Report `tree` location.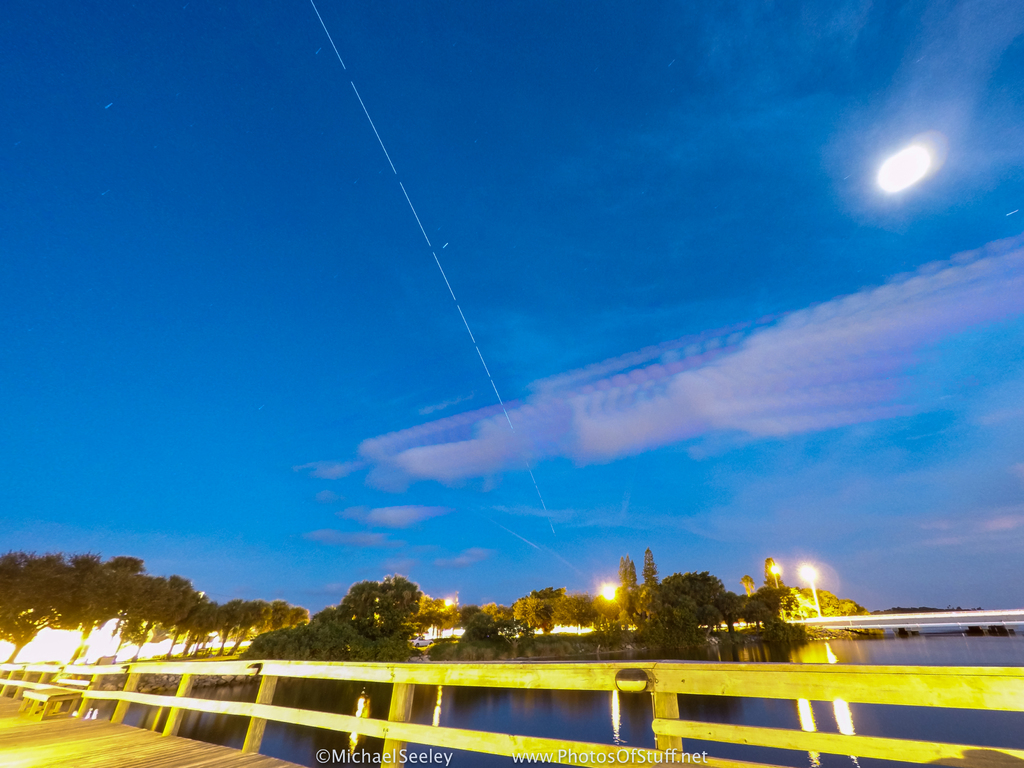
Report: 617, 547, 644, 622.
